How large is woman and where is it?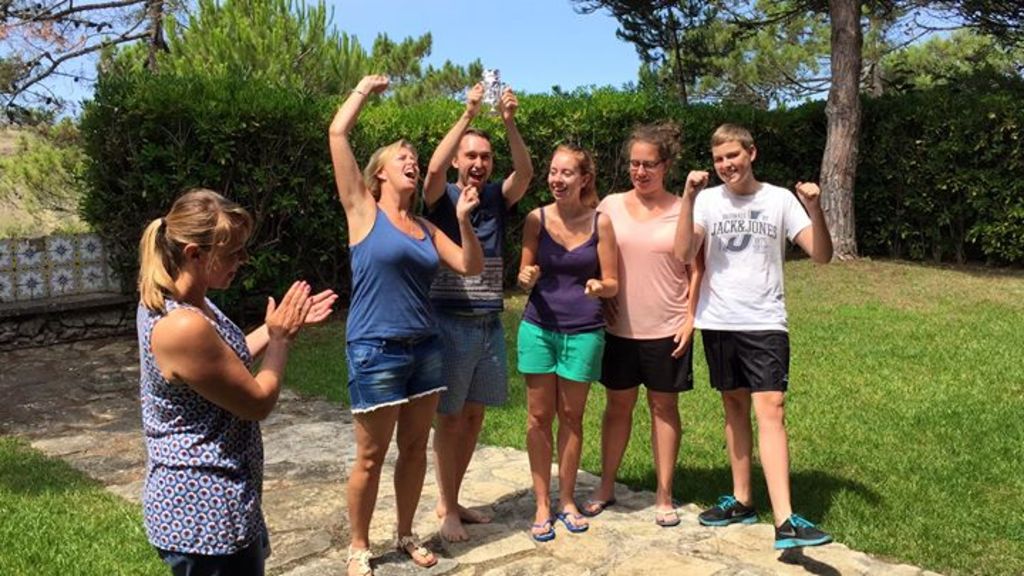
Bounding box: {"left": 122, "top": 172, "right": 303, "bottom": 563}.
